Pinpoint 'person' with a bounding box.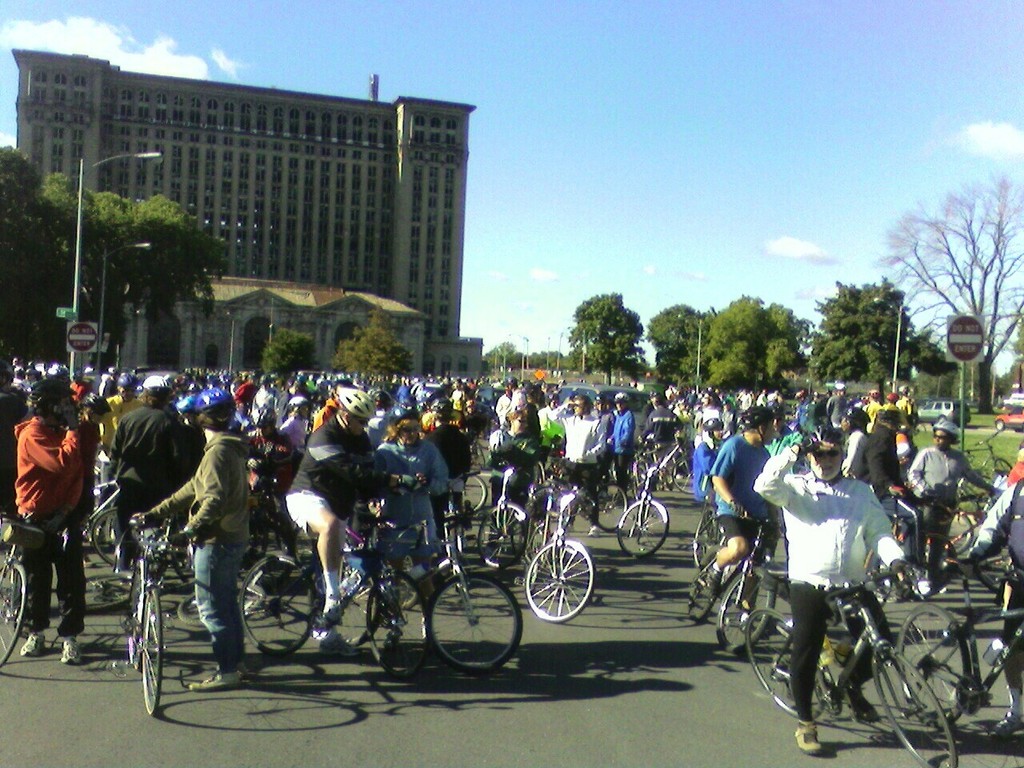
[left=14, top=393, right=90, bottom=661].
